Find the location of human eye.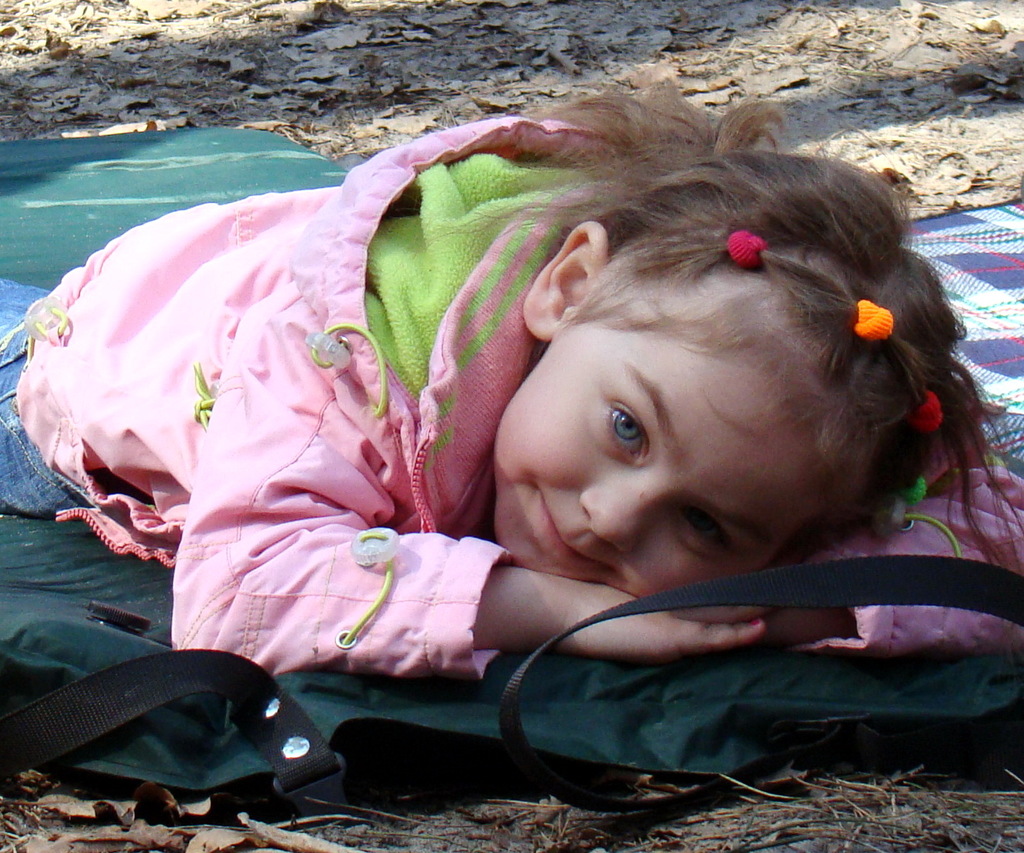
Location: pyautogui.locateOnScreen(591, 381, 677, 488).
